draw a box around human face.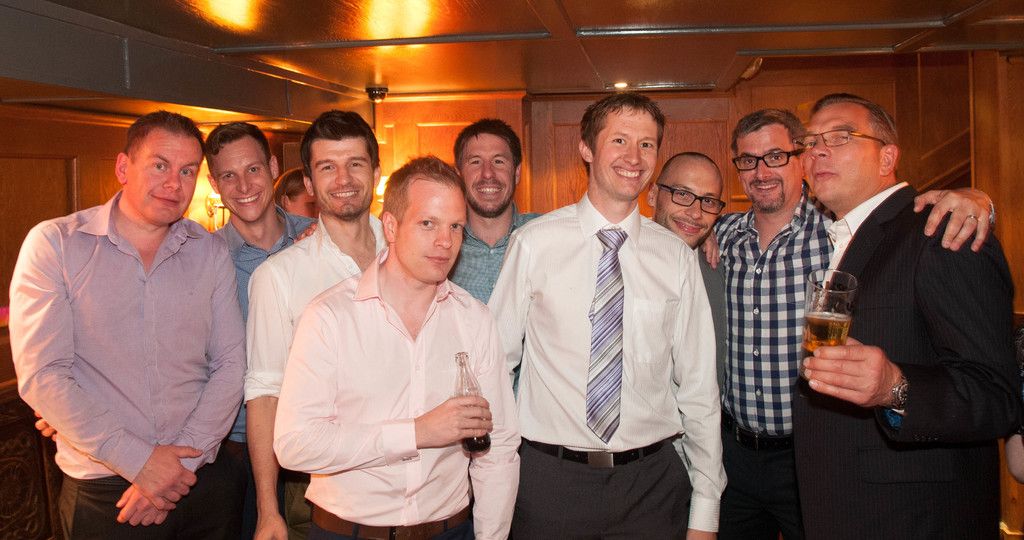
(737, 132, 801, 211).
